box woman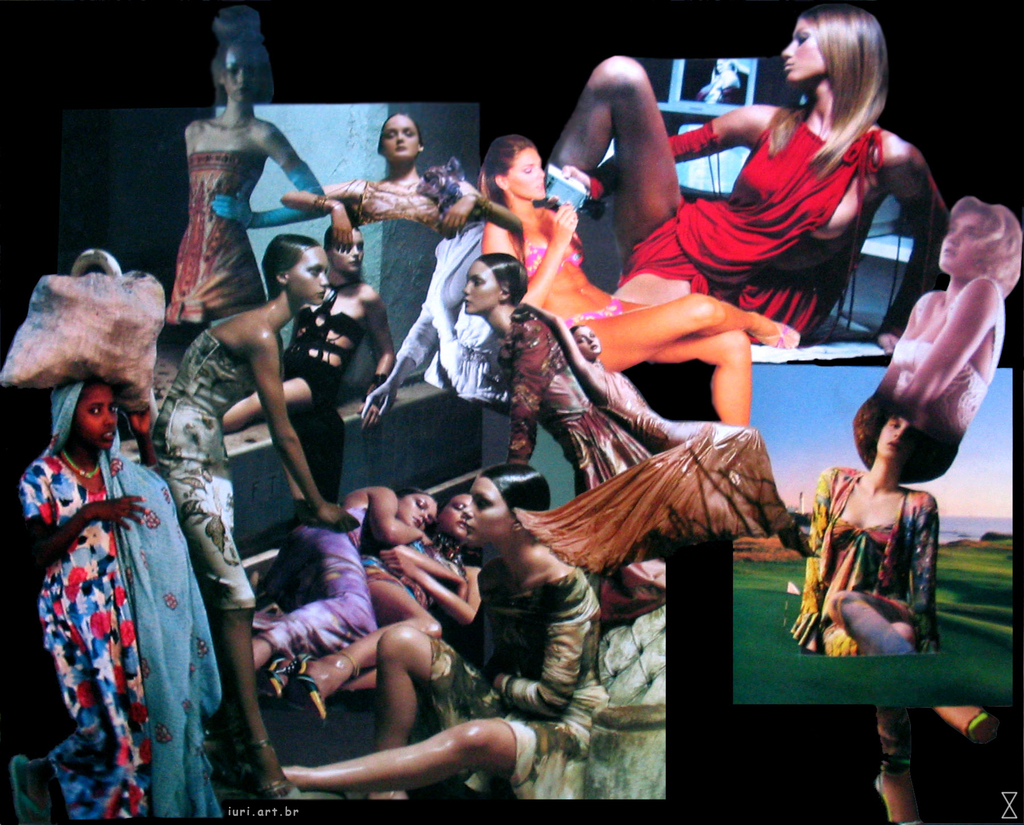
rect(218, 223, 401, 518)
